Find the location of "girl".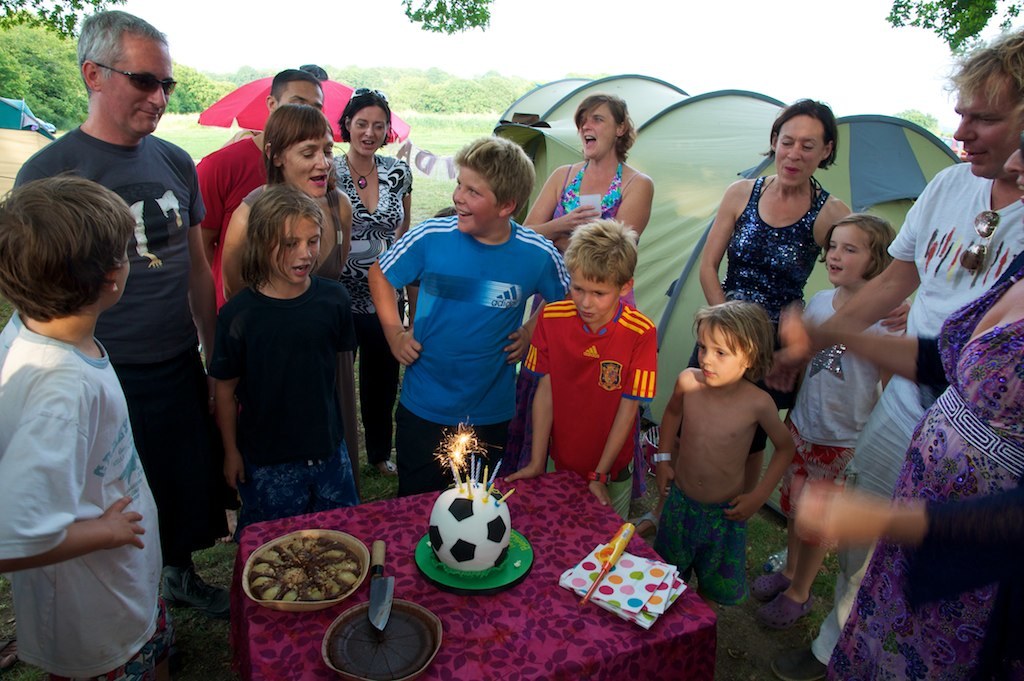
Location: 753, 214, 904, 628.
